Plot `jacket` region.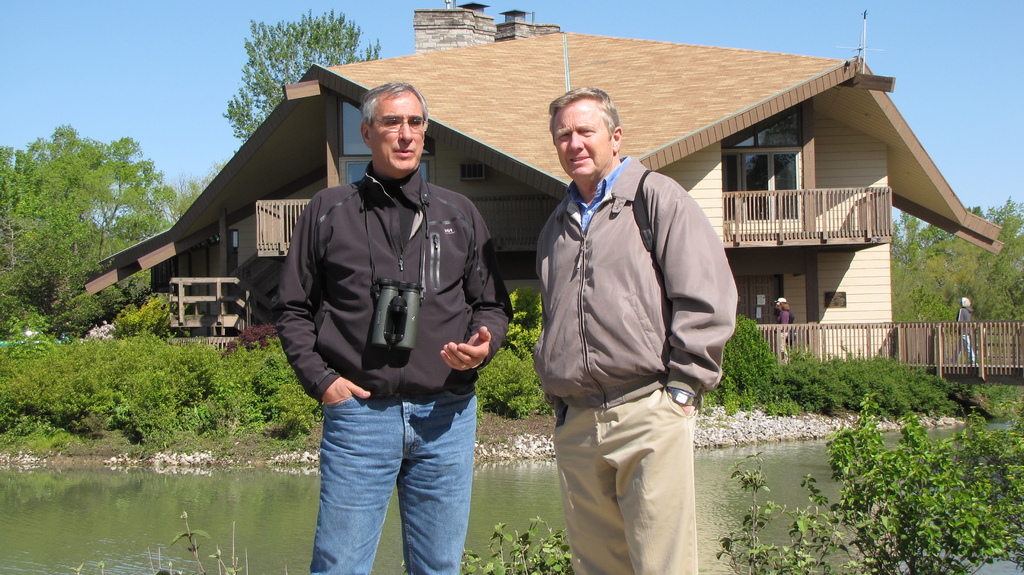
Plotted at pyautogui.locateOnScreen(280, 157, 468, 396).
